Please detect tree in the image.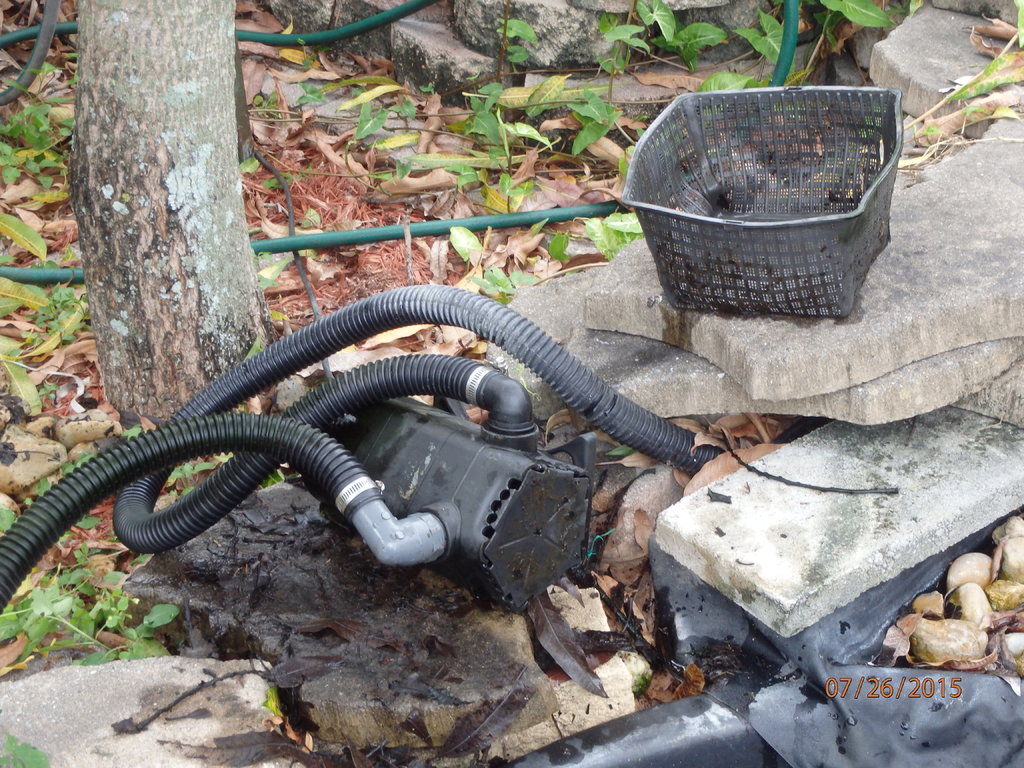
left=67, top=1, right=279, bottom=418.
